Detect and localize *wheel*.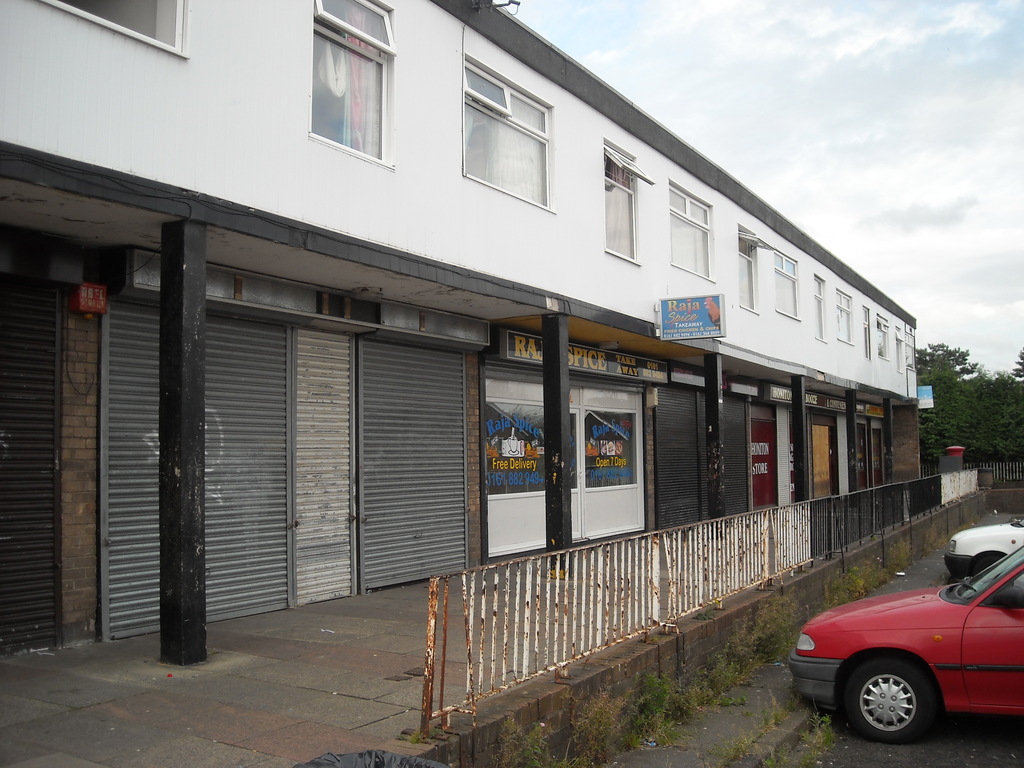
Localized at 852, 657, 928, 755.
